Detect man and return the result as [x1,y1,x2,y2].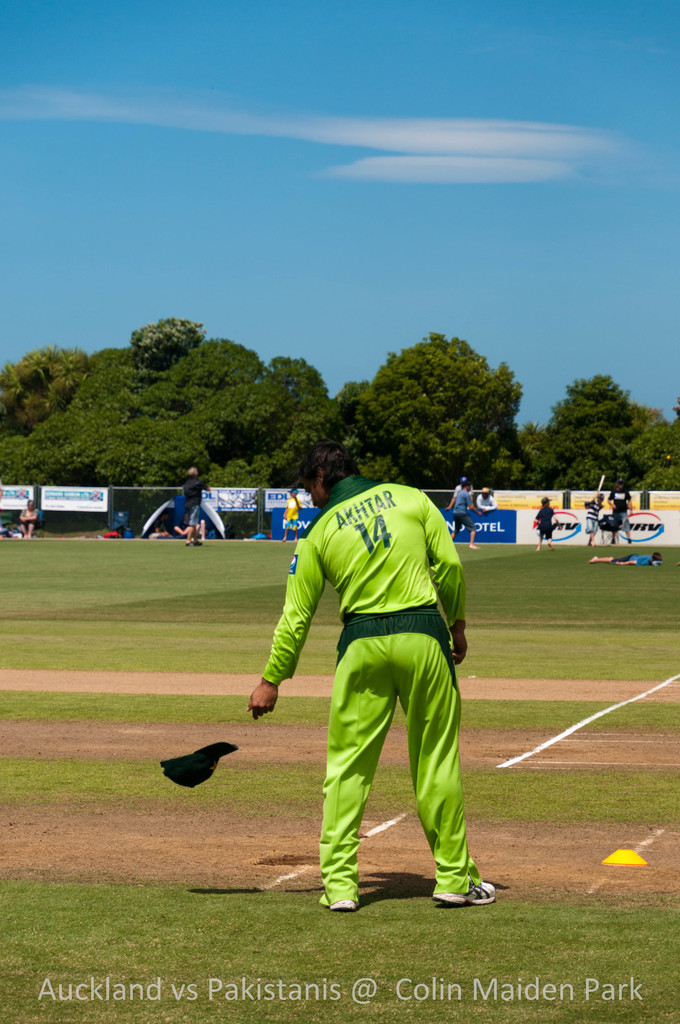
[225,429,501,919].
